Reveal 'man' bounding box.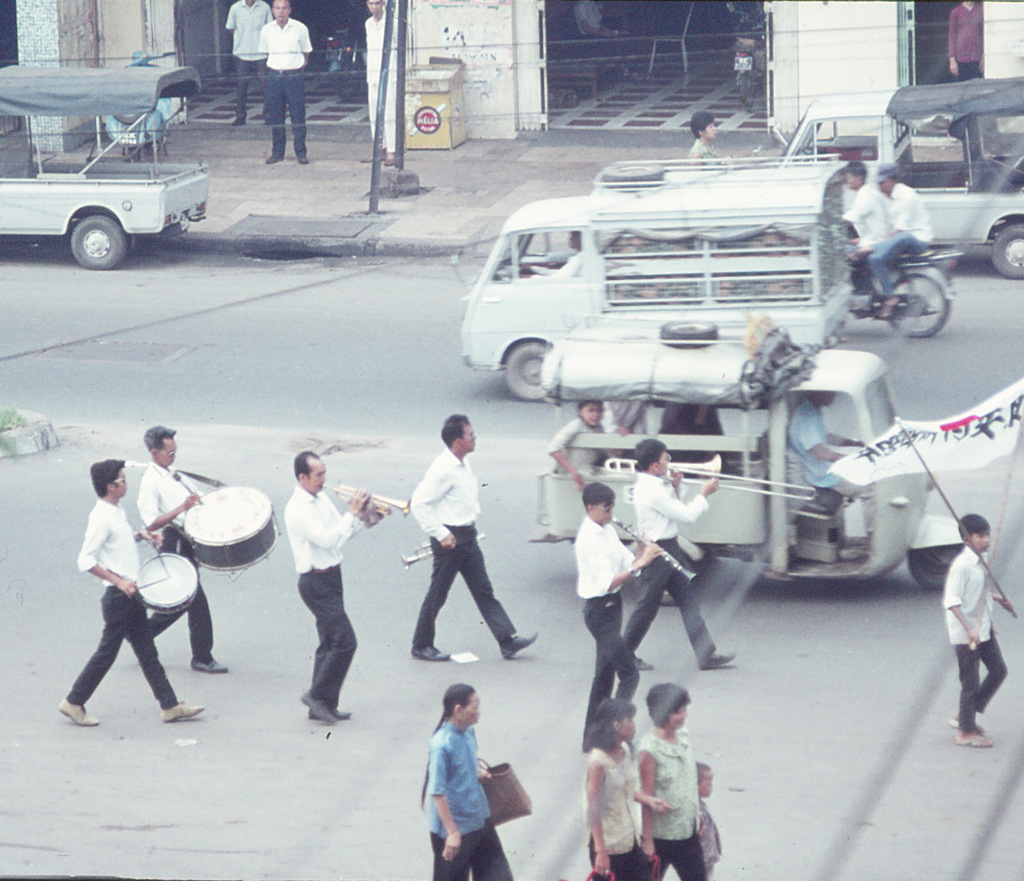
Revealed: crop(570, 481, 660, 755).
